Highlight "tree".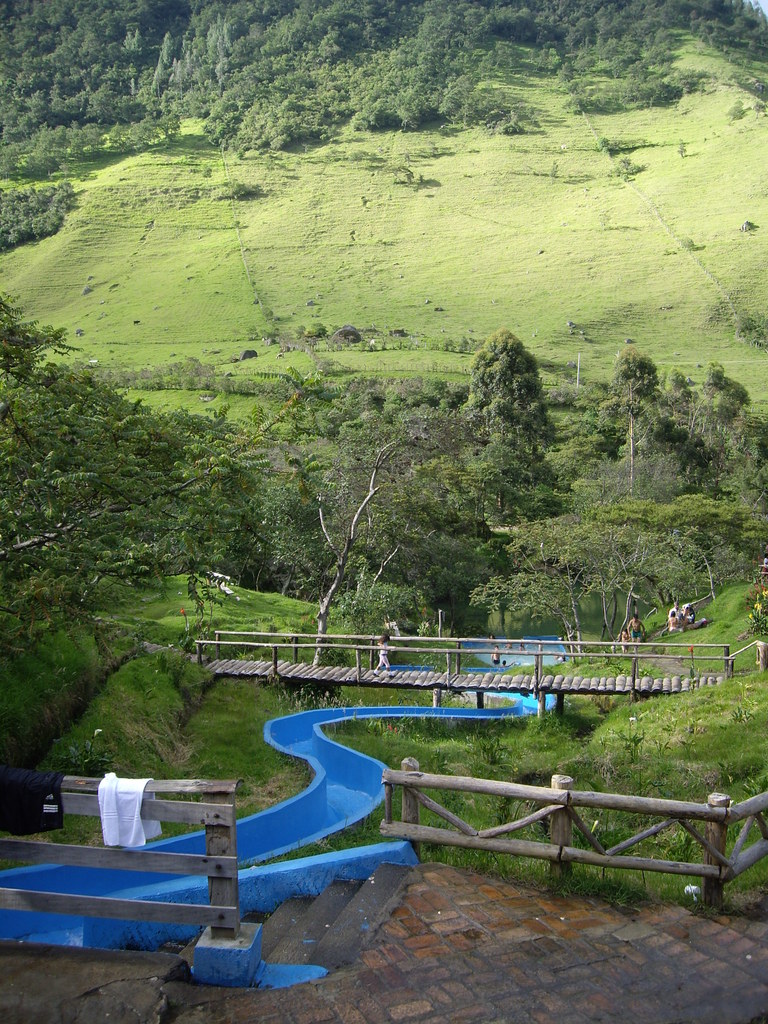
Highlighted region: {"x1": 473, "y1": 302, "x2": 561, "y2": 435}.
